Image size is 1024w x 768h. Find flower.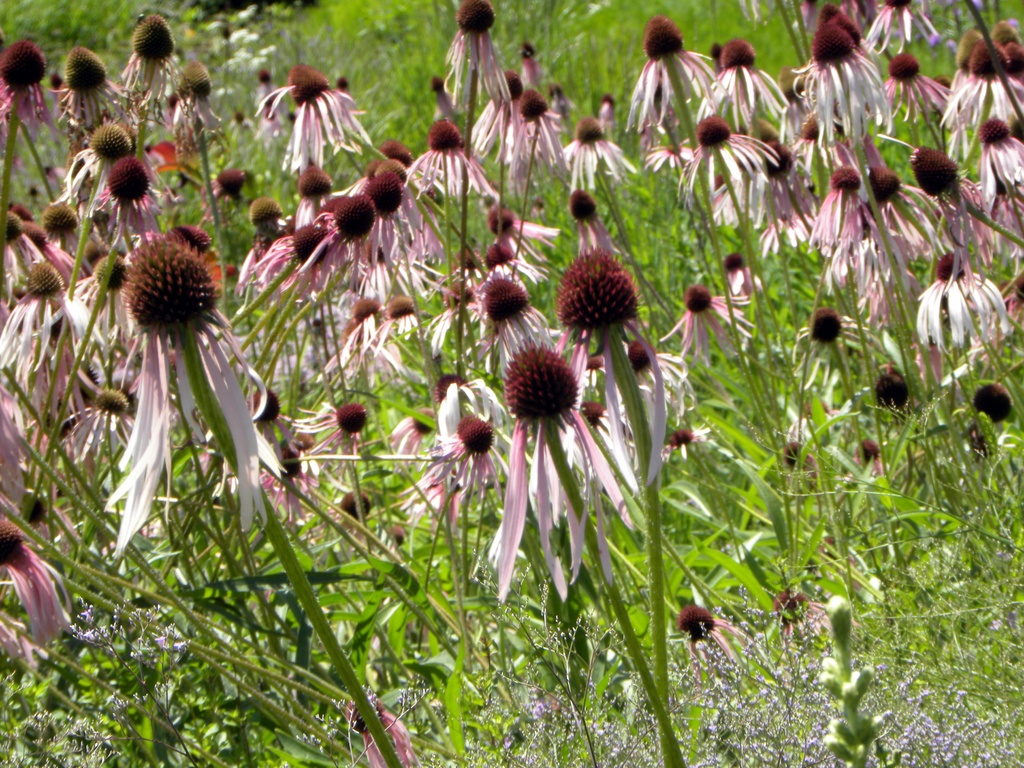
{"x1": 778, "y1": 589, "x2": 868, "y2": 662}.
